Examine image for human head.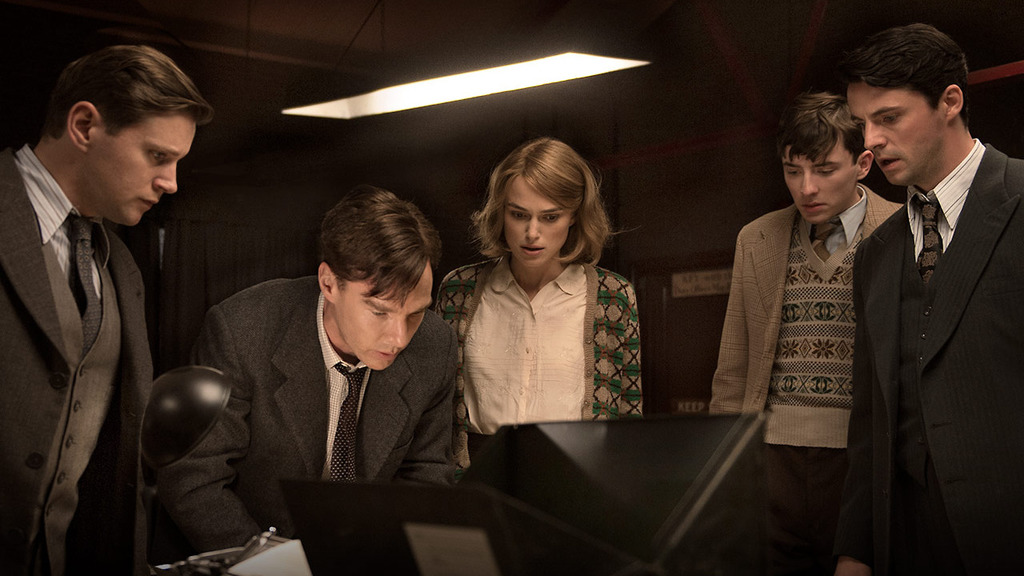
Examination result: x1=319, y1=182, x2=447, y2=370.
